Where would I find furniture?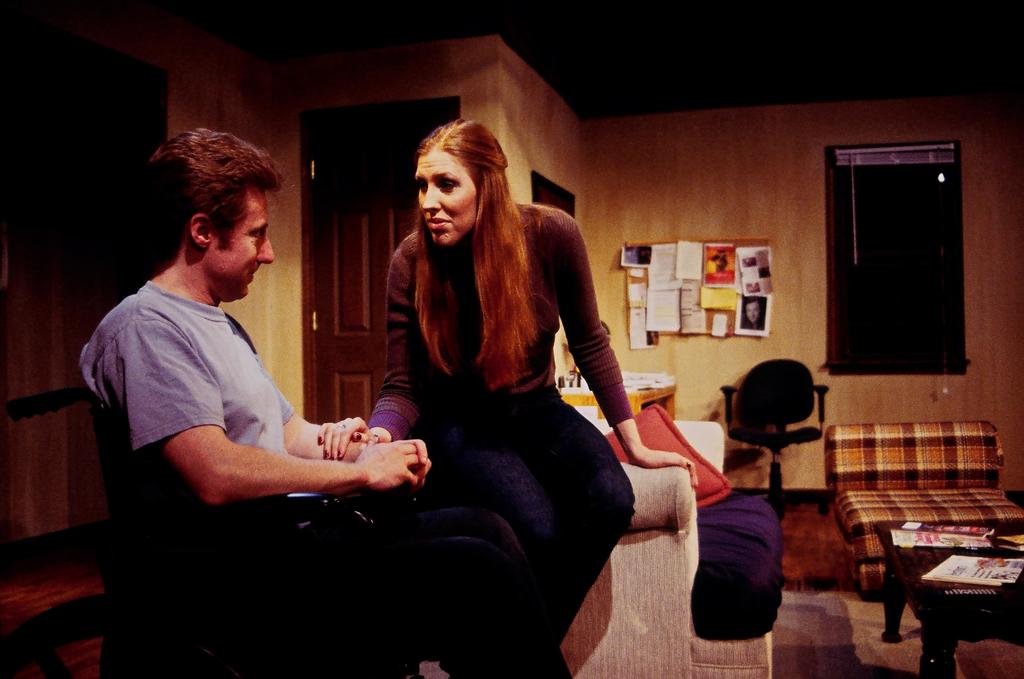
At <bbox>717, 357, 829, 514</bbox>.
